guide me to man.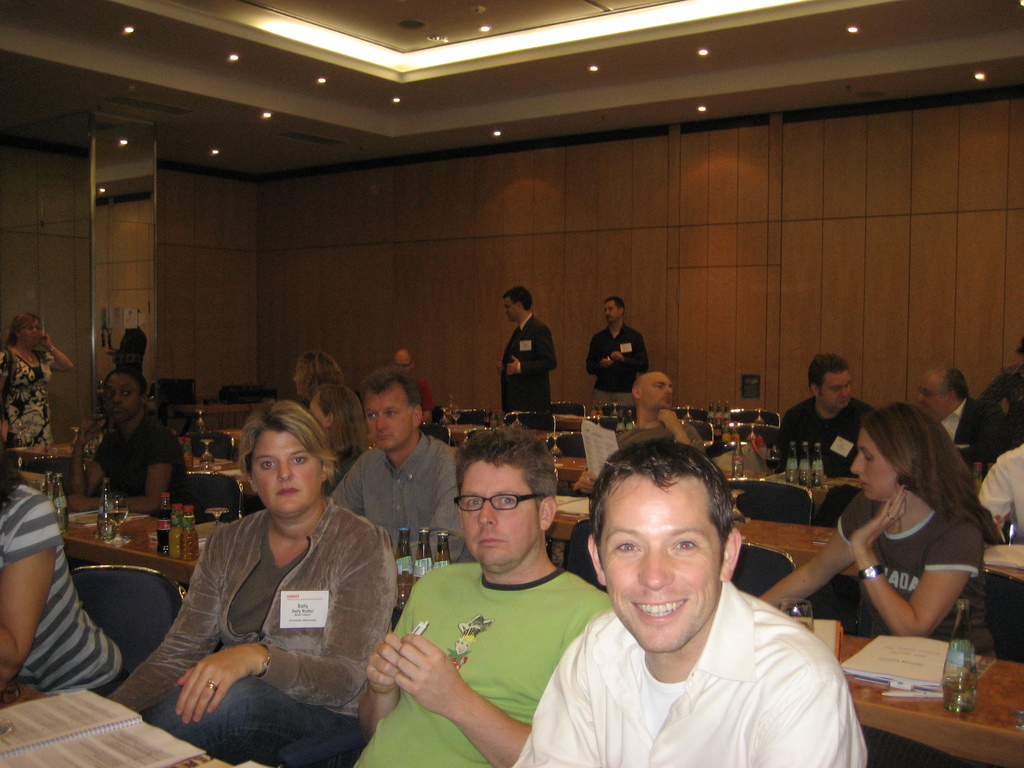
Guidance: box=[907, 361, 992, 460].
